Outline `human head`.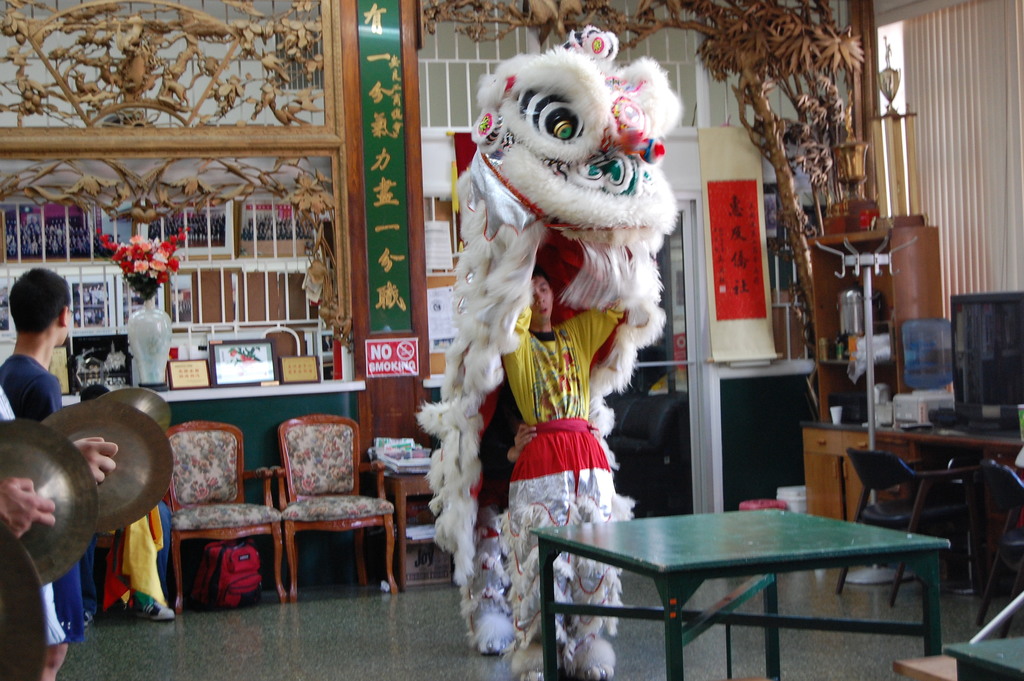
Outline: (left=6, top=271, right=74, bottom=362).
